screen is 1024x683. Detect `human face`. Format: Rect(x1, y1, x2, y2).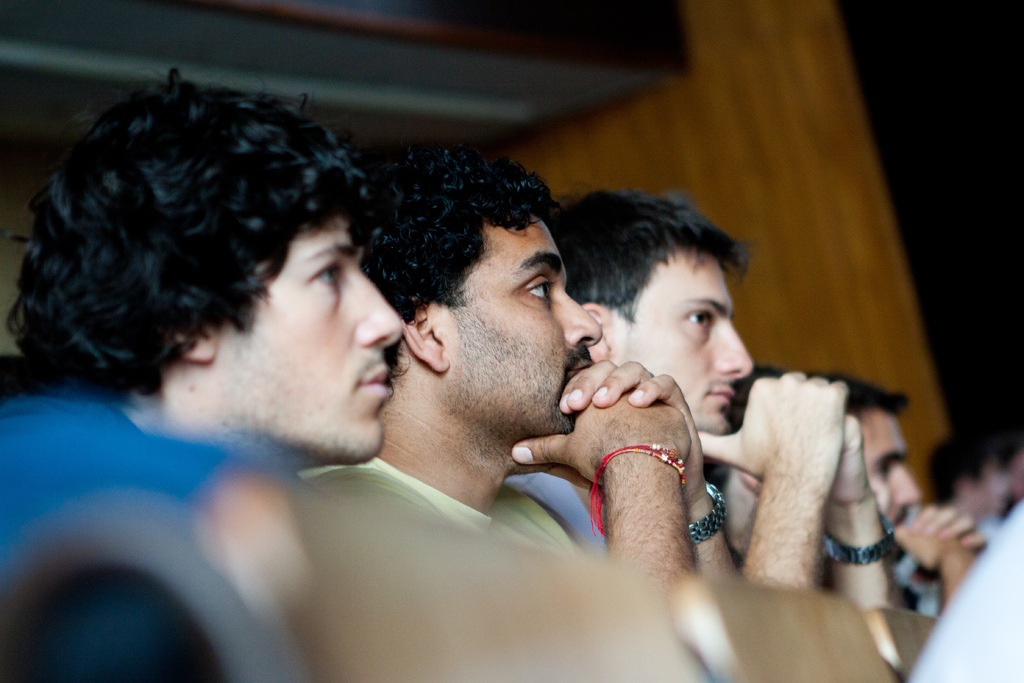
Rect(611, 249, 748, 435).
